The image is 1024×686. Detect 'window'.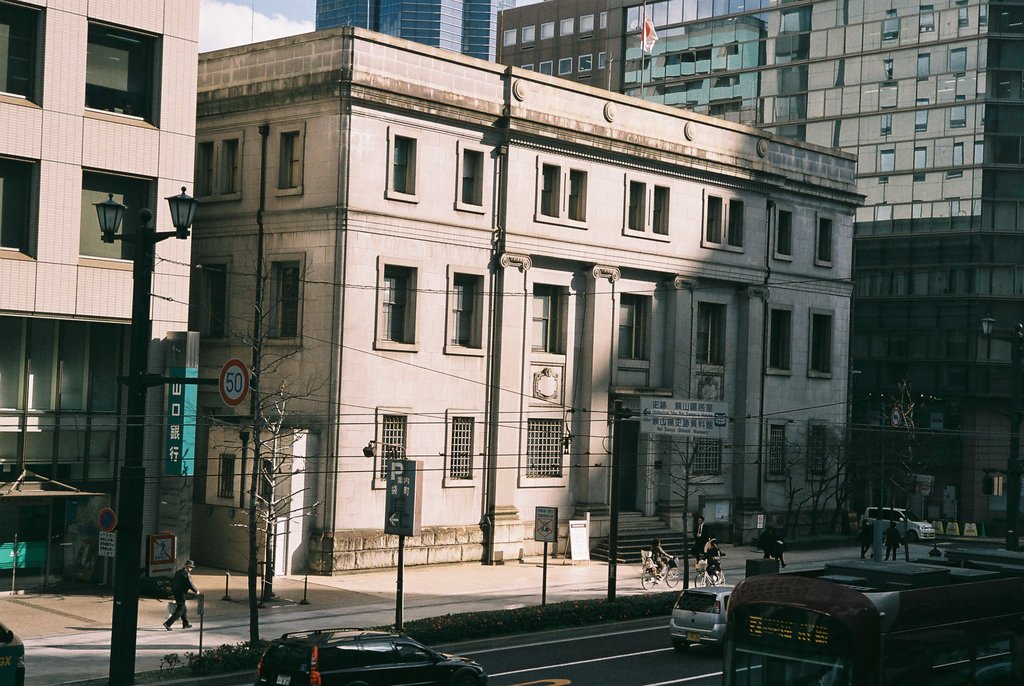
Detection: (left=257, top=462, right=274, bottom=503).
